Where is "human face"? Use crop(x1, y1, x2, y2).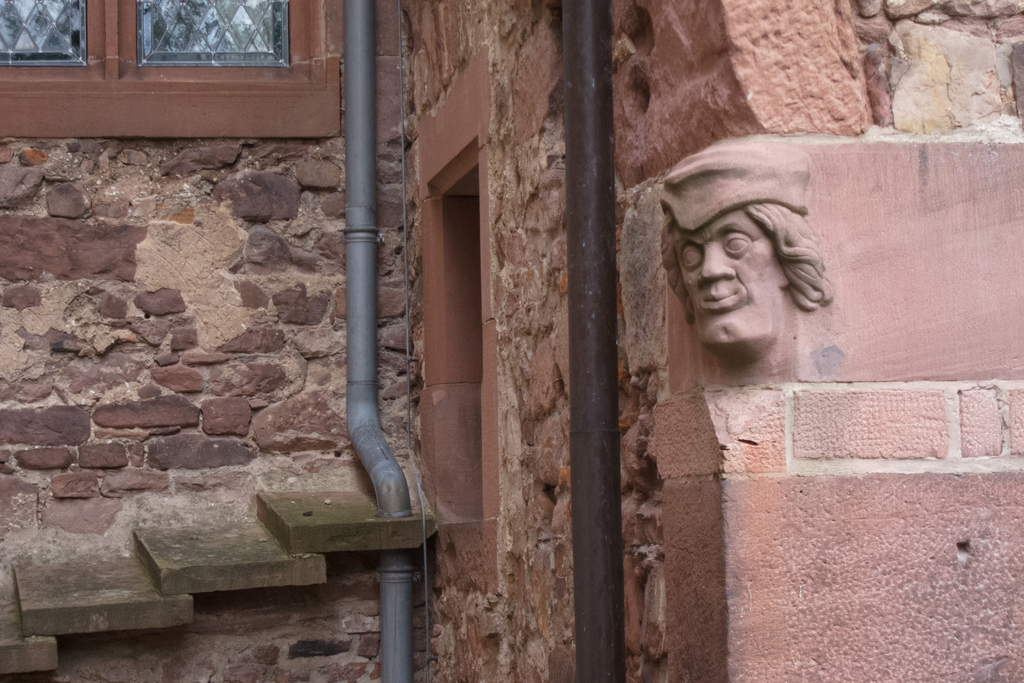
crop(680, 230, 773, 346).
